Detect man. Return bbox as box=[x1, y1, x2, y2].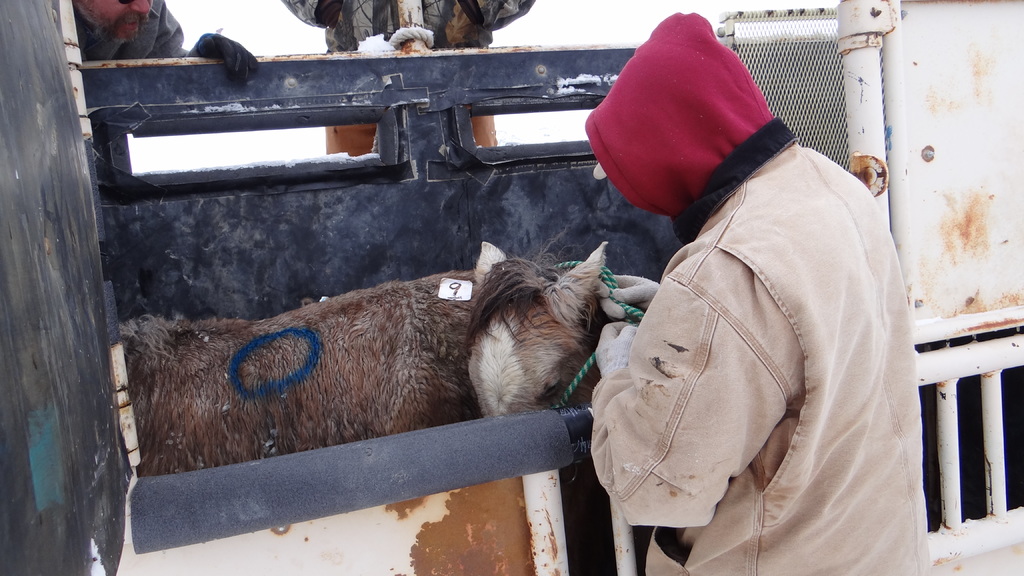
box=[559, 28, 932, 568].
